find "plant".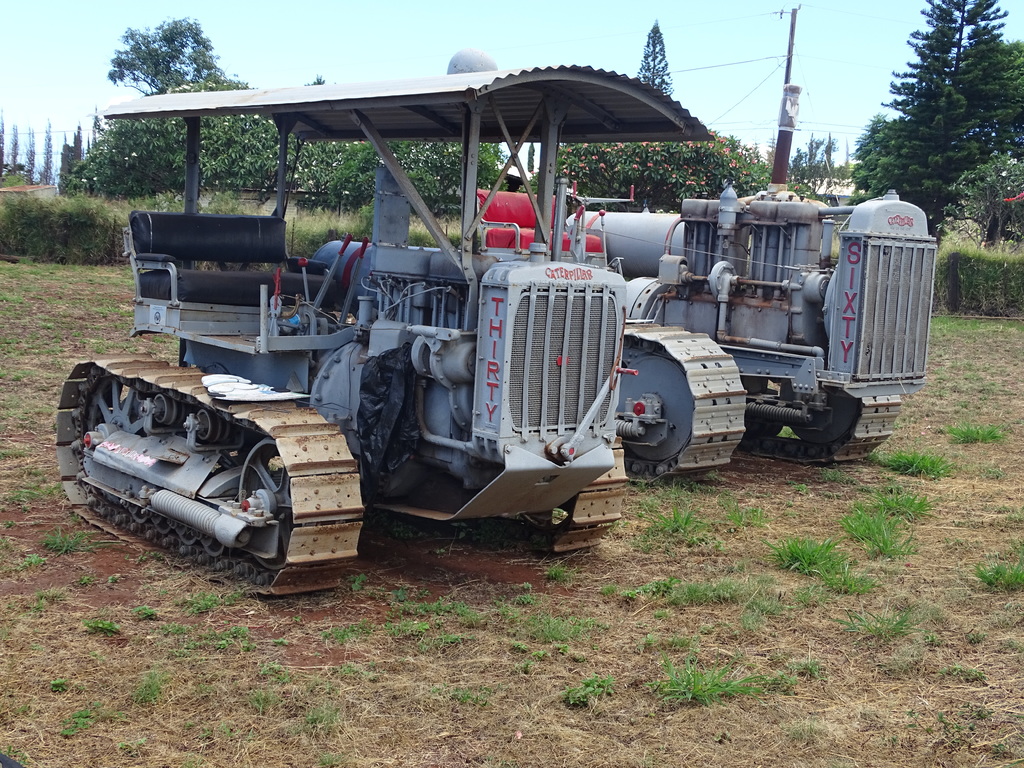
678, 577, 733, 609.
